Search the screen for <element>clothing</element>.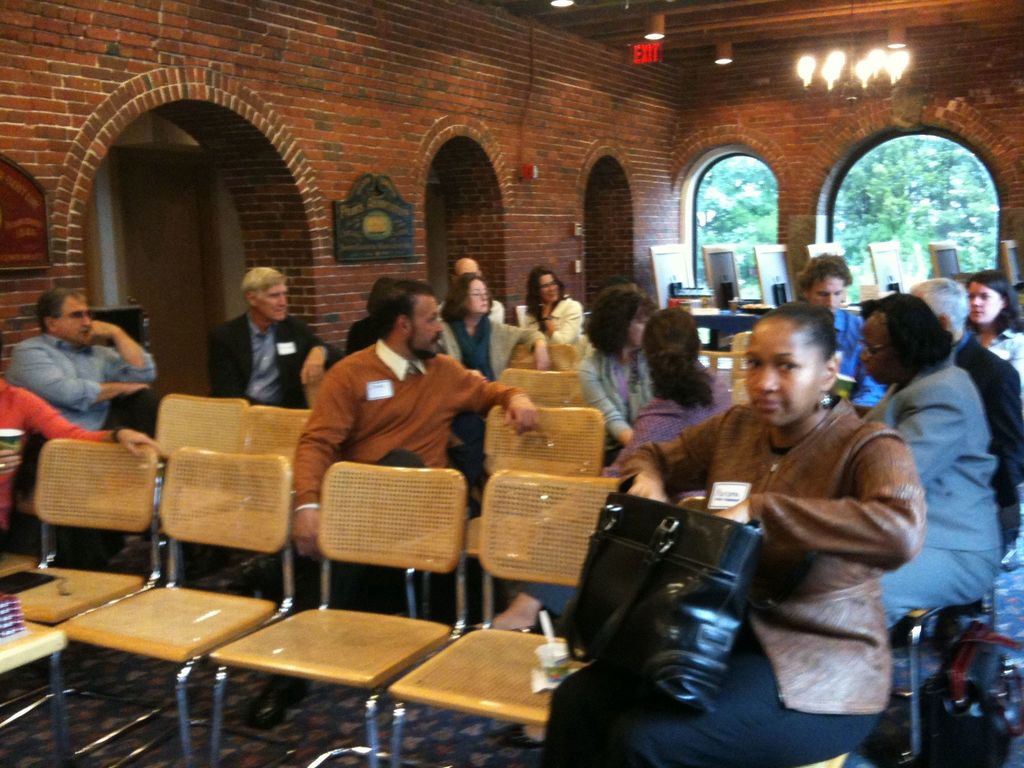
Found at 874 362 1005 627.
